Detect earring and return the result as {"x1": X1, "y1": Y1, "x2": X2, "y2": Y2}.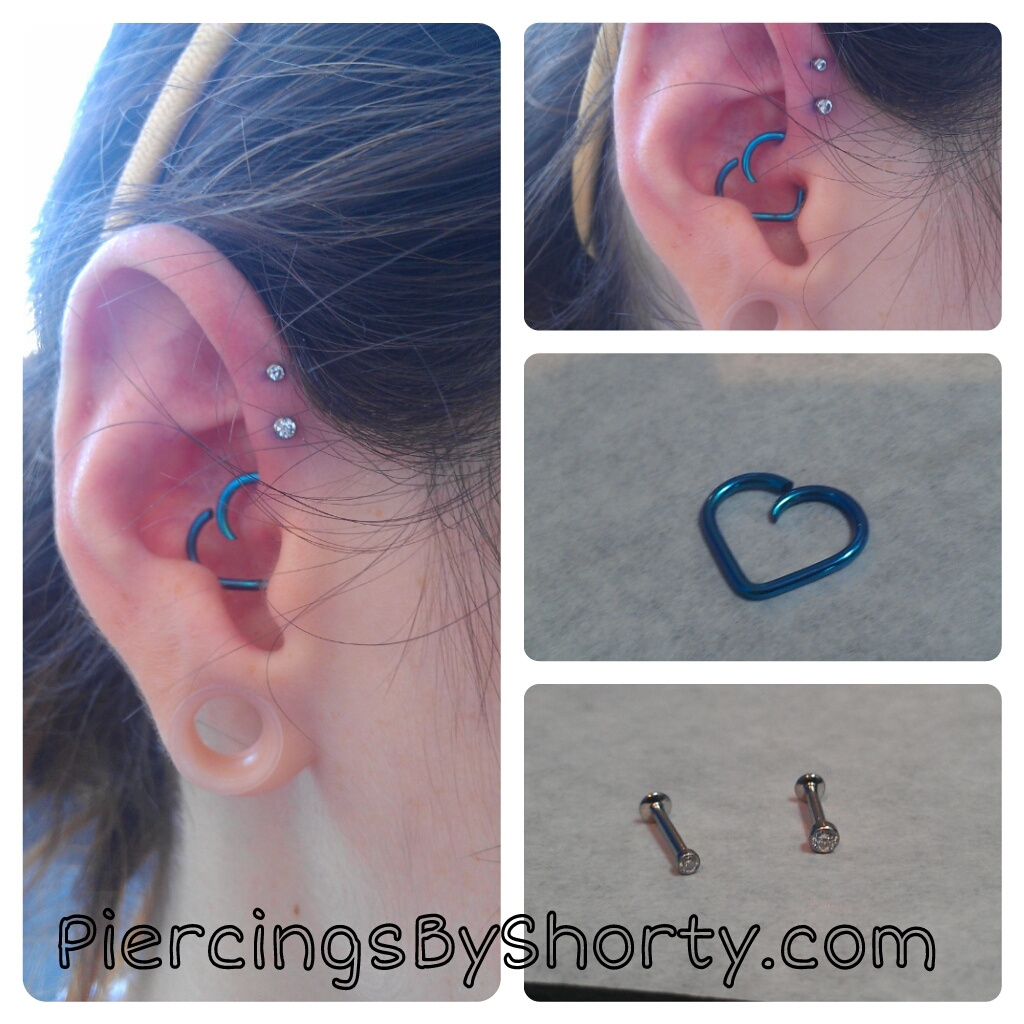
{"x1": 795, "y1": 774, "x2": 841, "y2": 857}.
